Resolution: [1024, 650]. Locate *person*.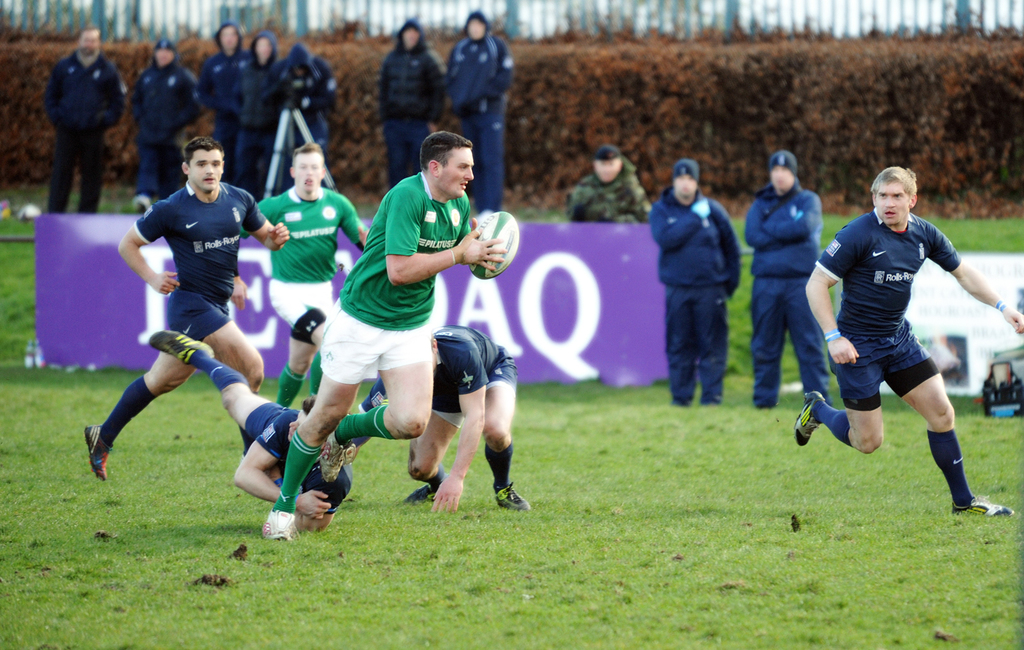
[84, 133, 292, 480].
